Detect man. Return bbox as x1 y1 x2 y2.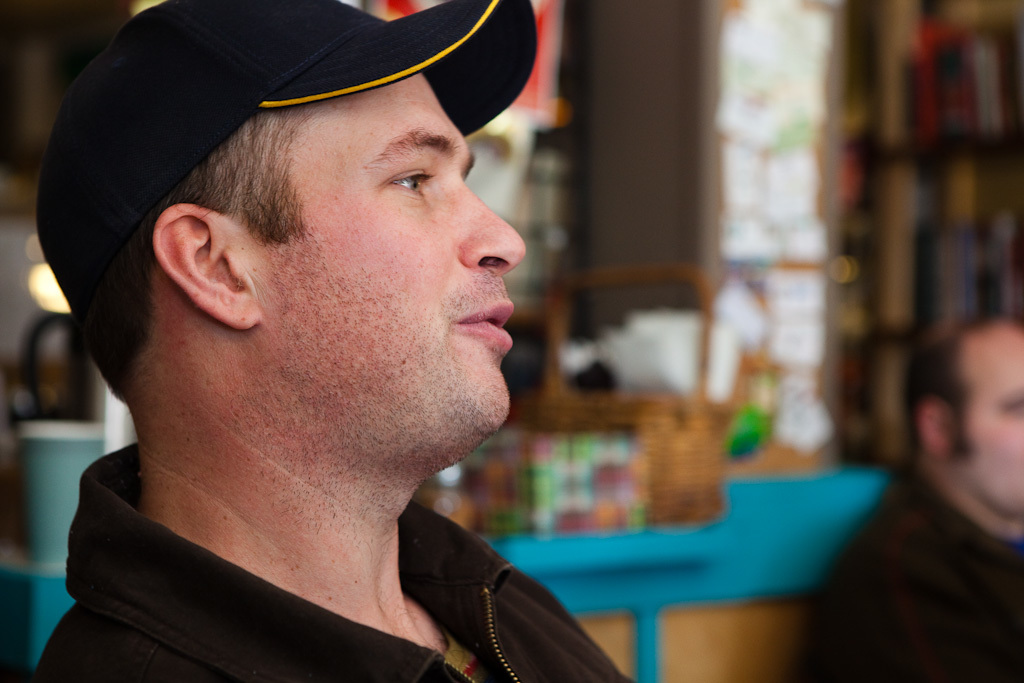
0 13 692 682.
